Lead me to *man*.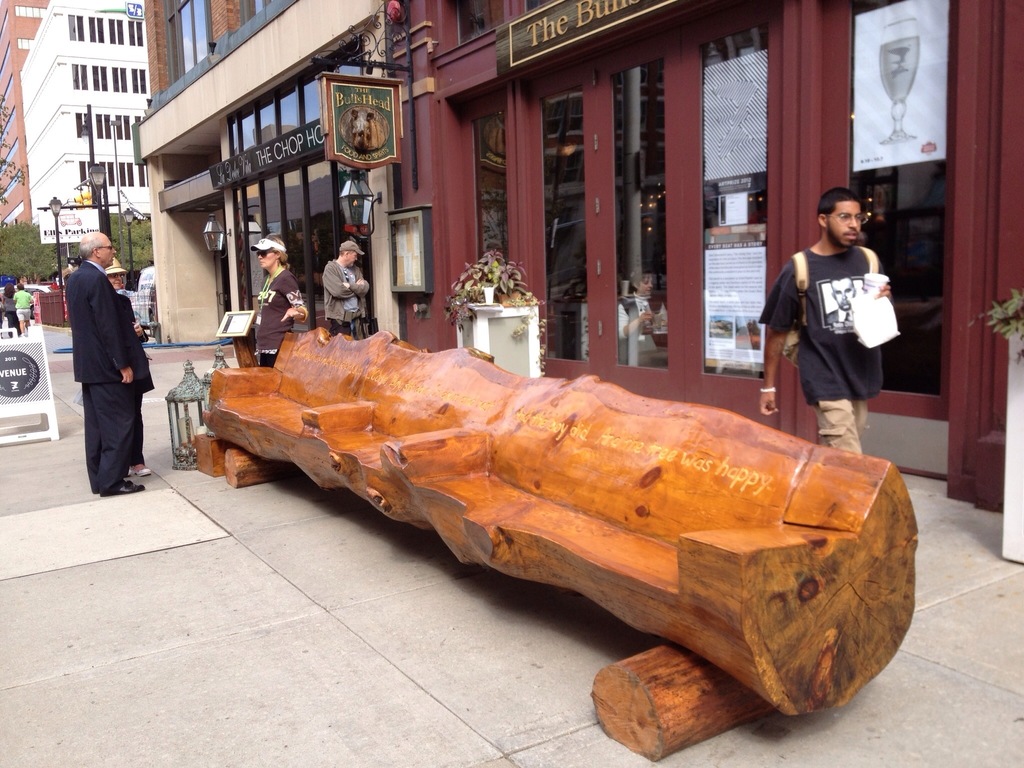
Lead to bbox=(12, 284, 34, 336).
